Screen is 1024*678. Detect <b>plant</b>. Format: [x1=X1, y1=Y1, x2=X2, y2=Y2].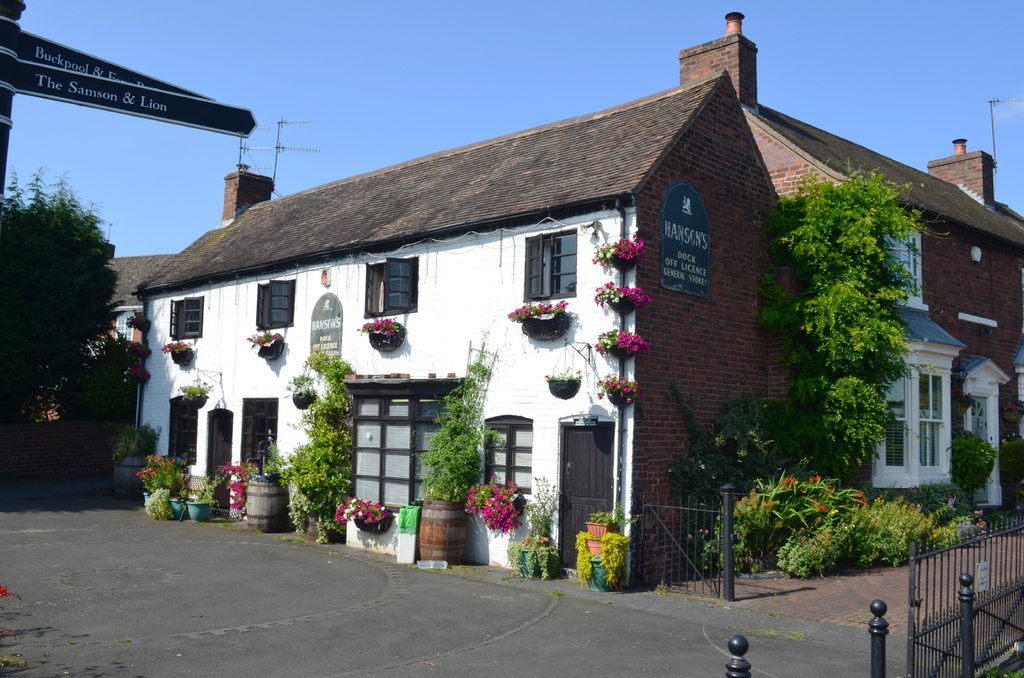
[x1=754, y1=159, x2=952, y2=486].
